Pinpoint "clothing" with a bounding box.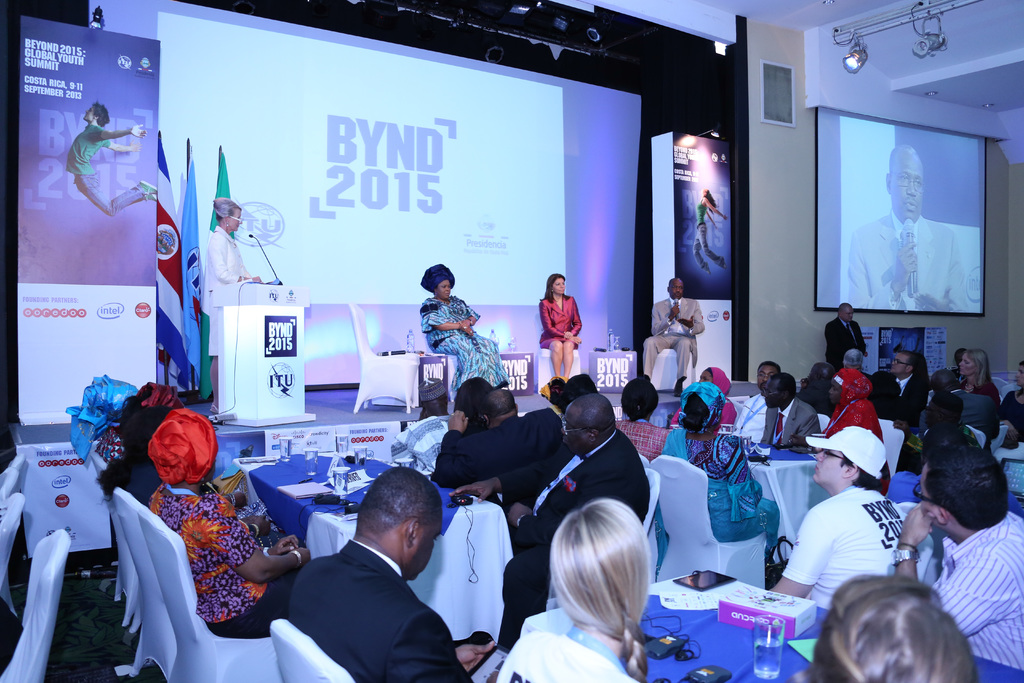
414/295/504/386.
